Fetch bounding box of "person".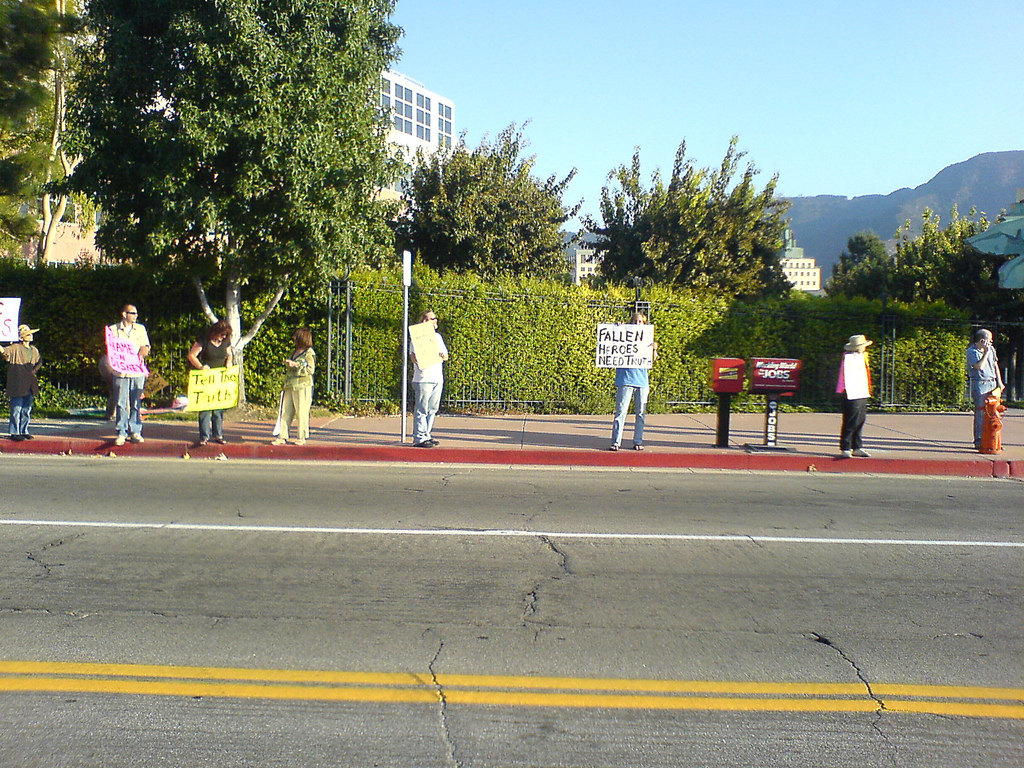
Bbox: locate(966, 326, 1009, 444).
